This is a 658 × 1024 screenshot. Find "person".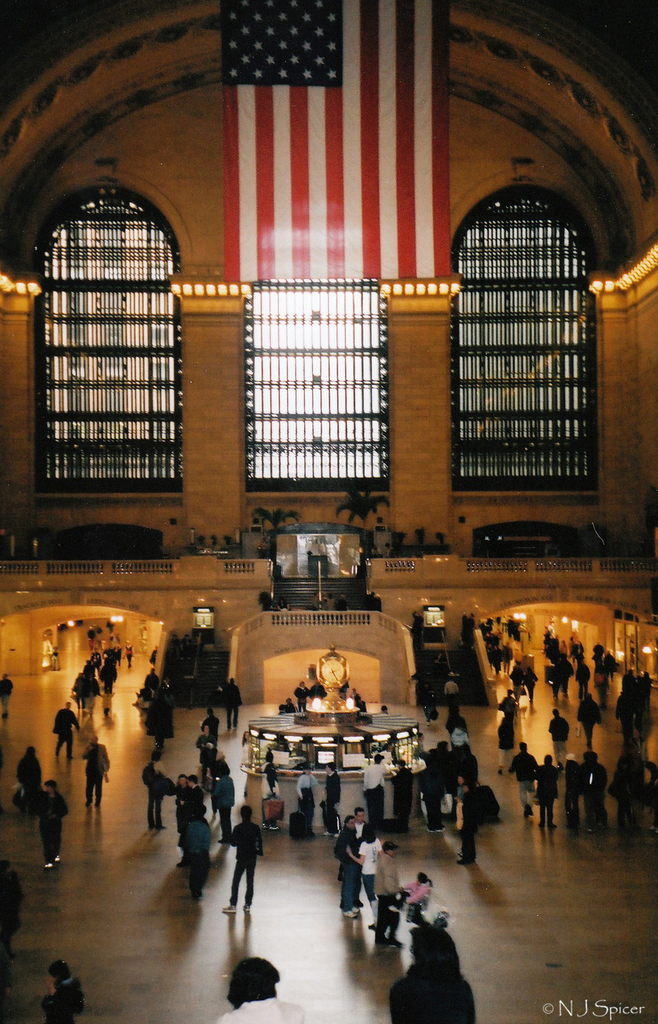
Bounding box: {"left": 43, "top": 957, "right": 90, "bottom": 1020}.
